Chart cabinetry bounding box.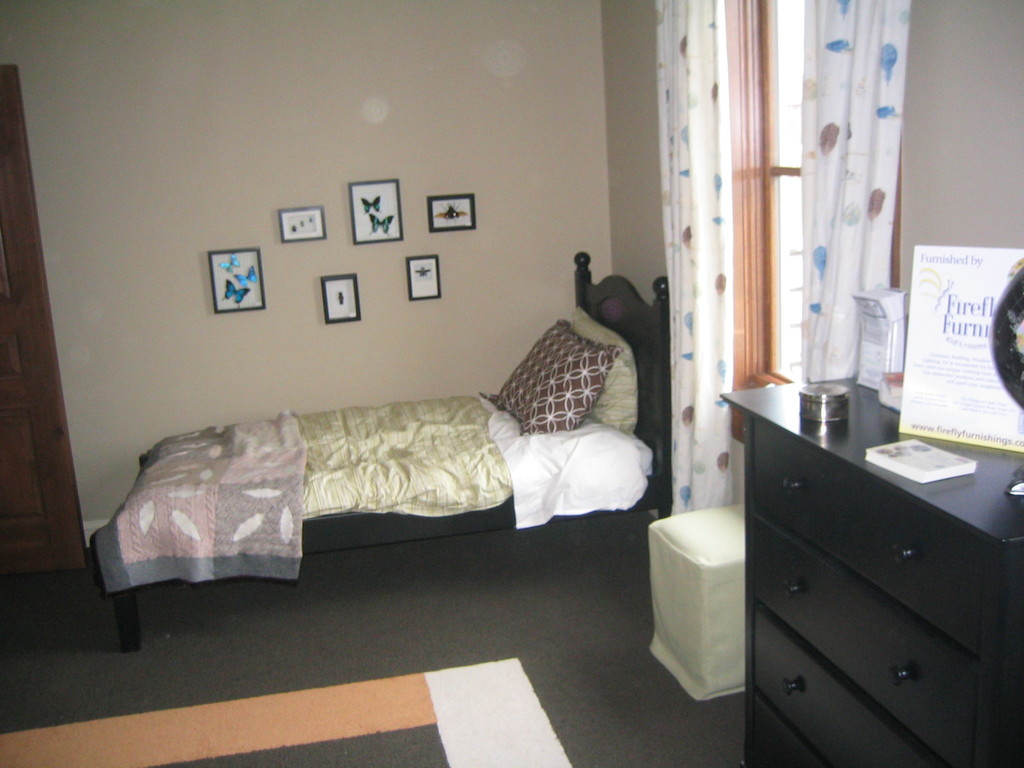
Charted: box(749, 716, 797, 767).
